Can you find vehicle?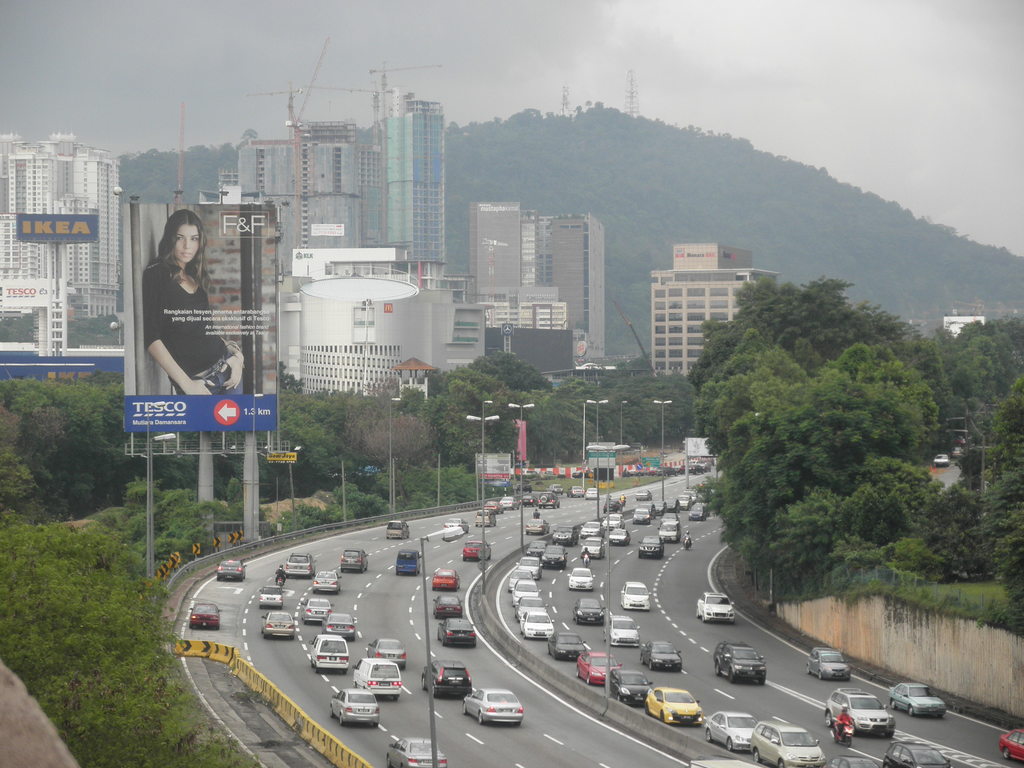
Yes, bounding box: [left=580, top=540, right=604, bottom=562].
